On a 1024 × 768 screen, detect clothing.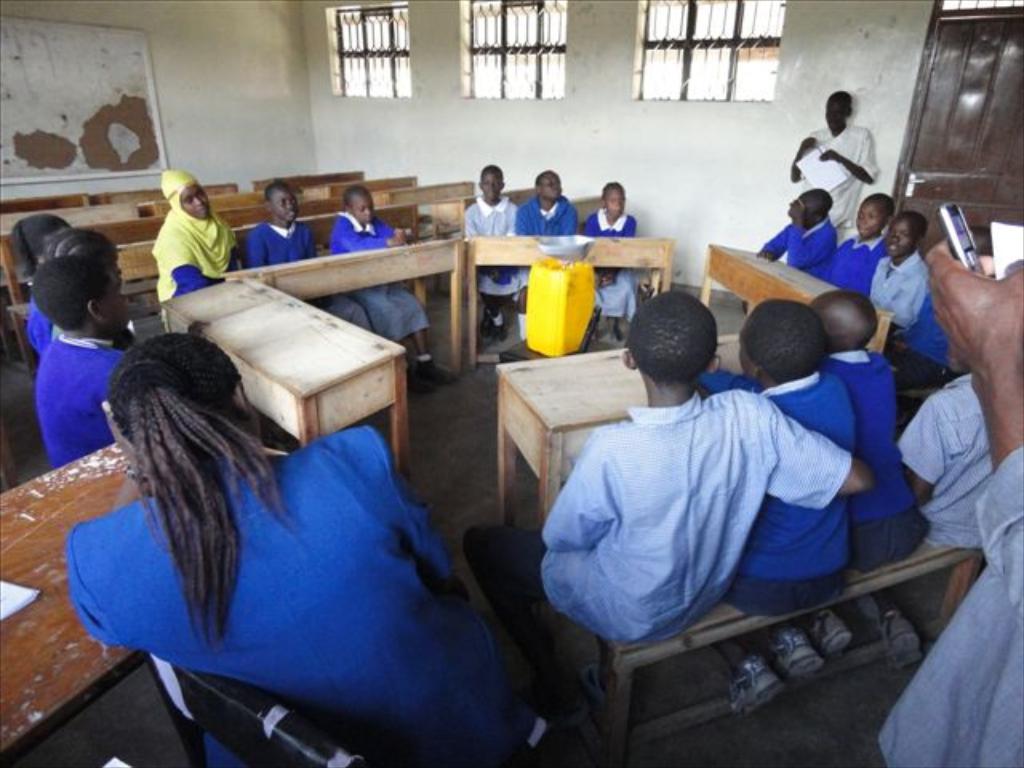
<box>485,400,846,718</box>.
